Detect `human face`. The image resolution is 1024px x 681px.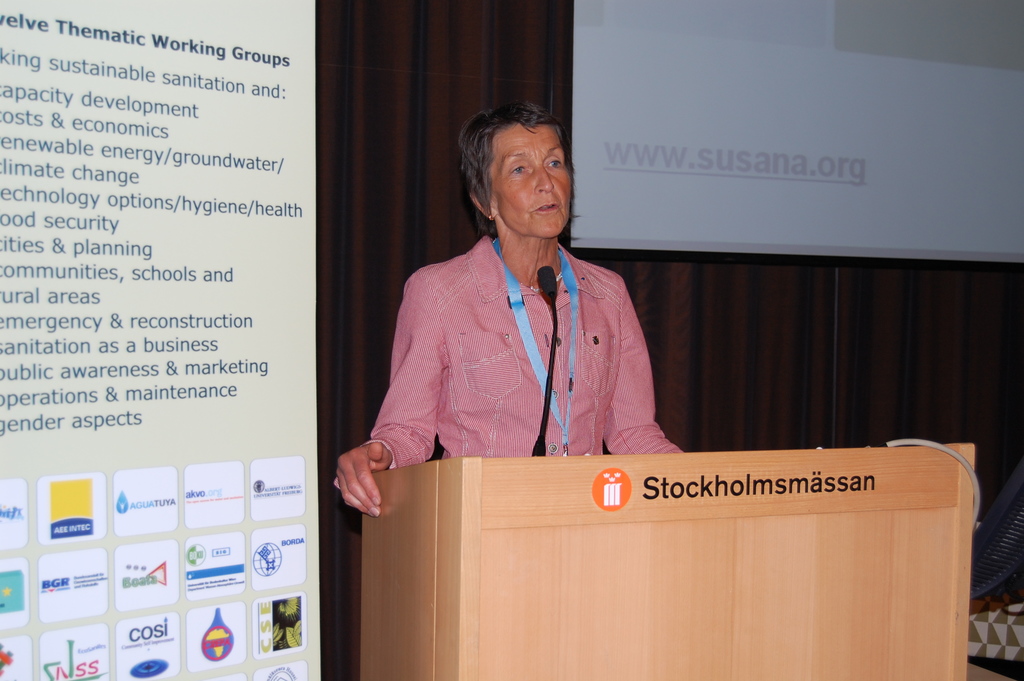
BBox(494, 130, 570, 243).
